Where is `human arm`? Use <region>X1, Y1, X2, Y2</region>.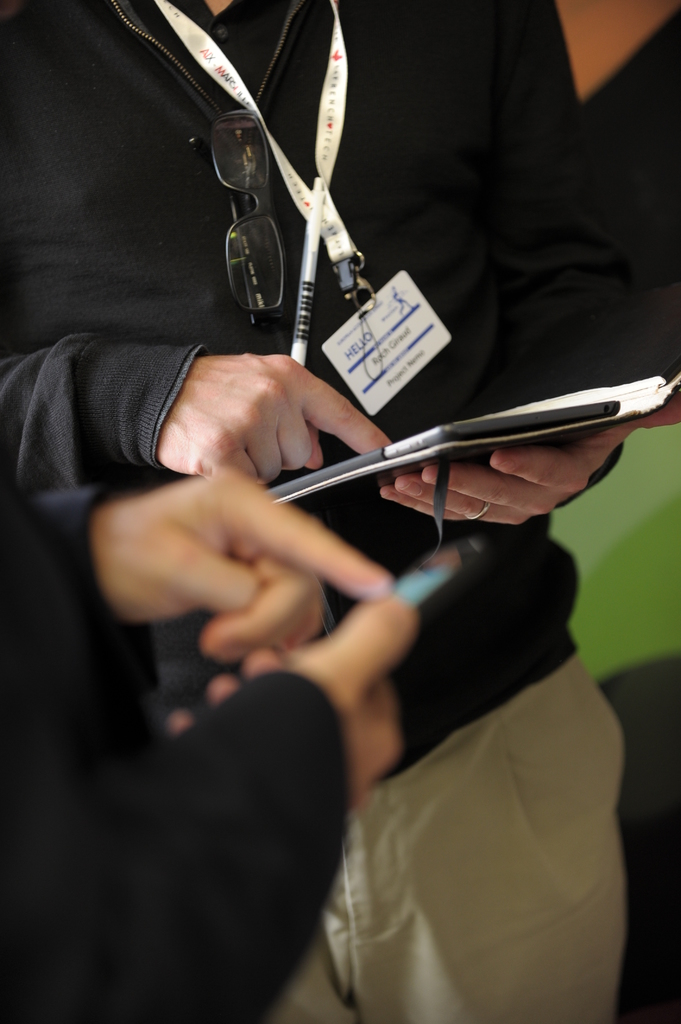
<region>382, 0, 680, 527</region>.
